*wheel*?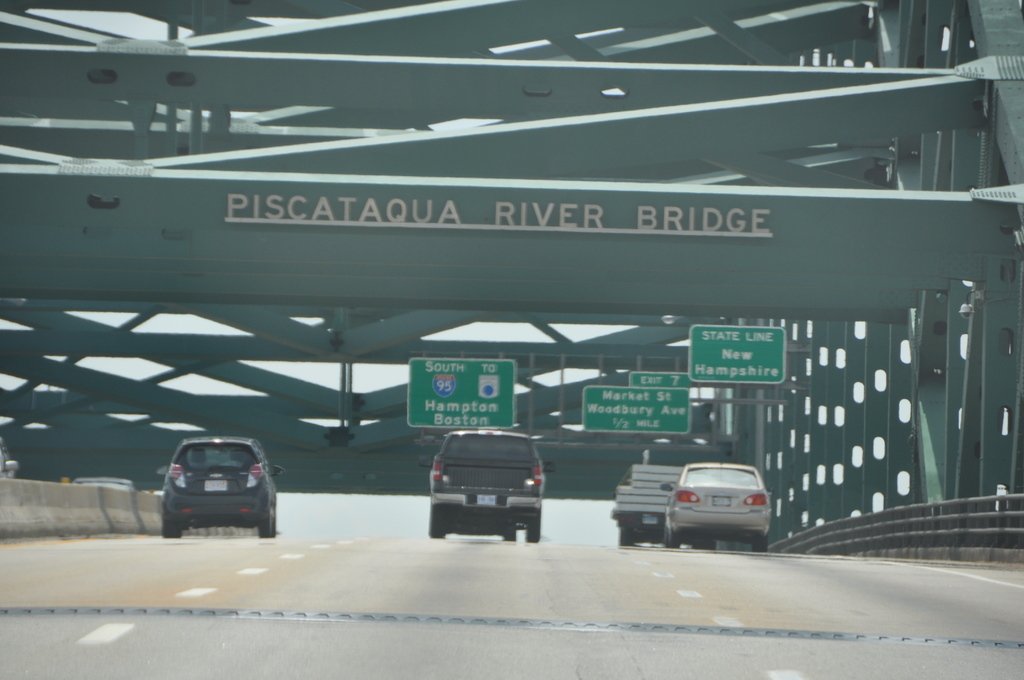
x1=665 y1=530 x2=680 y2=547
